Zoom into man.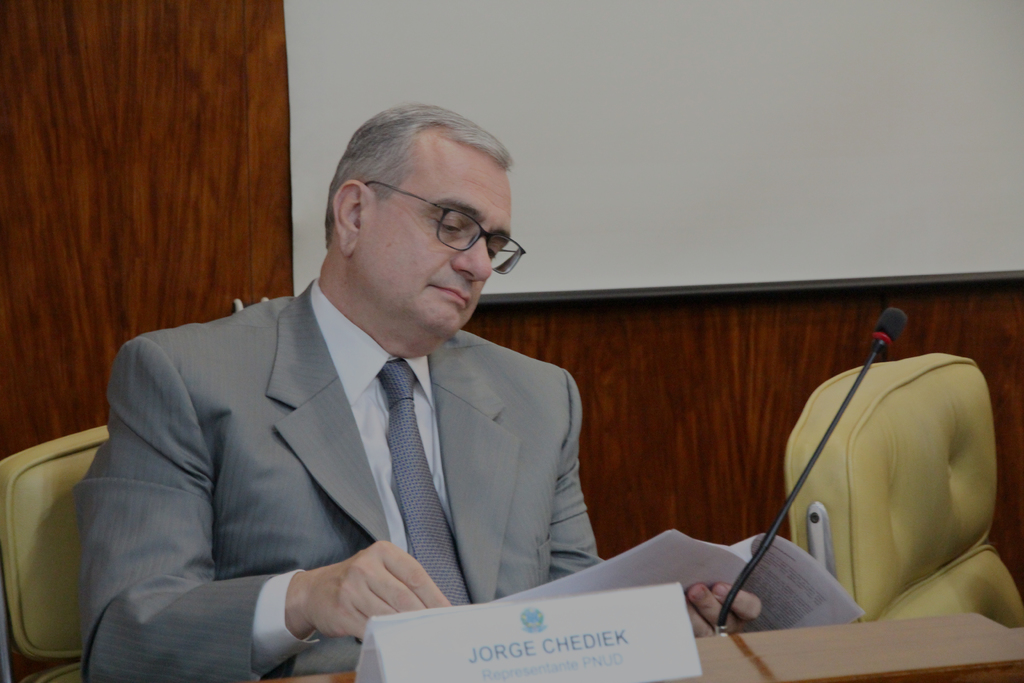
Zoom target: box=[97, 101, 616, 619].
